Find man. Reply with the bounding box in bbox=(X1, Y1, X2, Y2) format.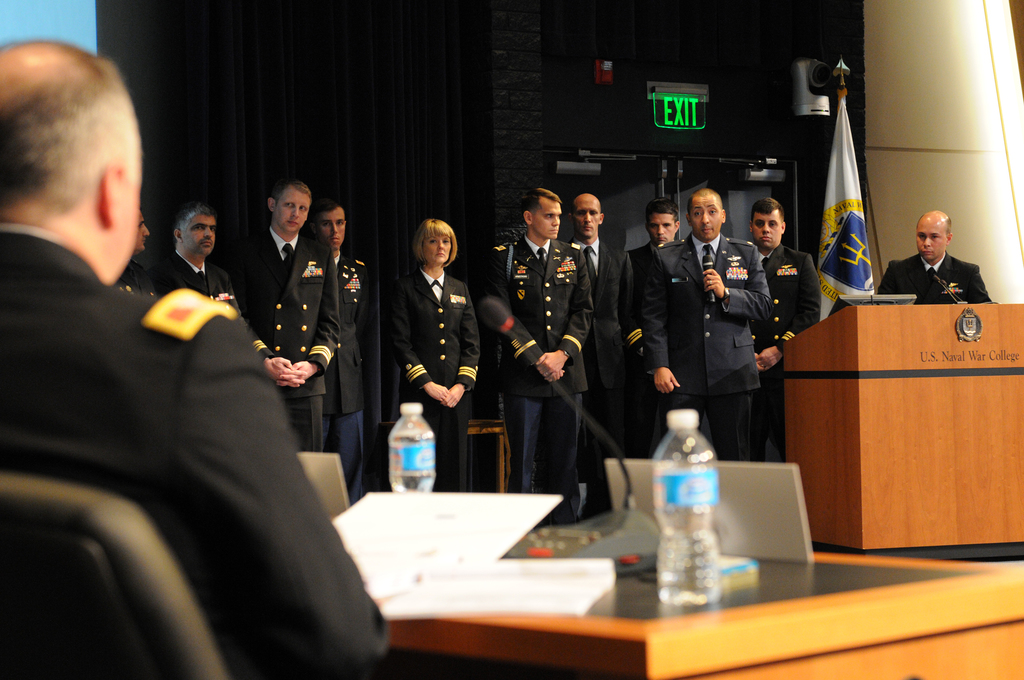
bbox=(154, 200, 243, 321).
